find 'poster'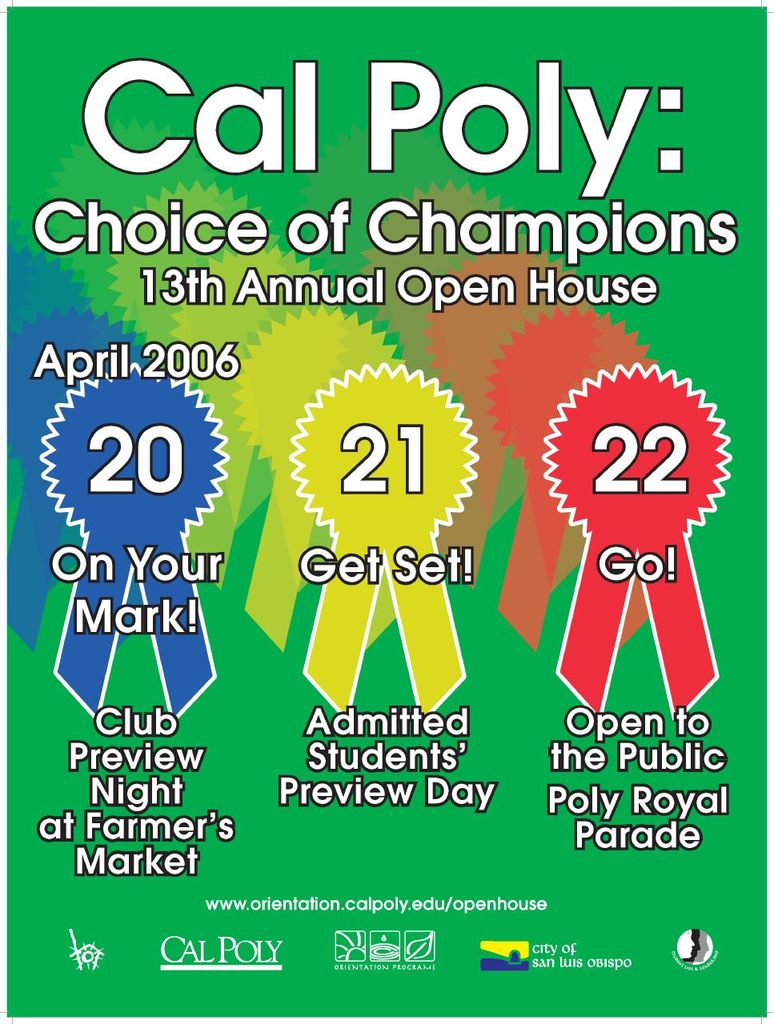
pyautogui.locateOnScreen(1, 3, 772, 1019)
